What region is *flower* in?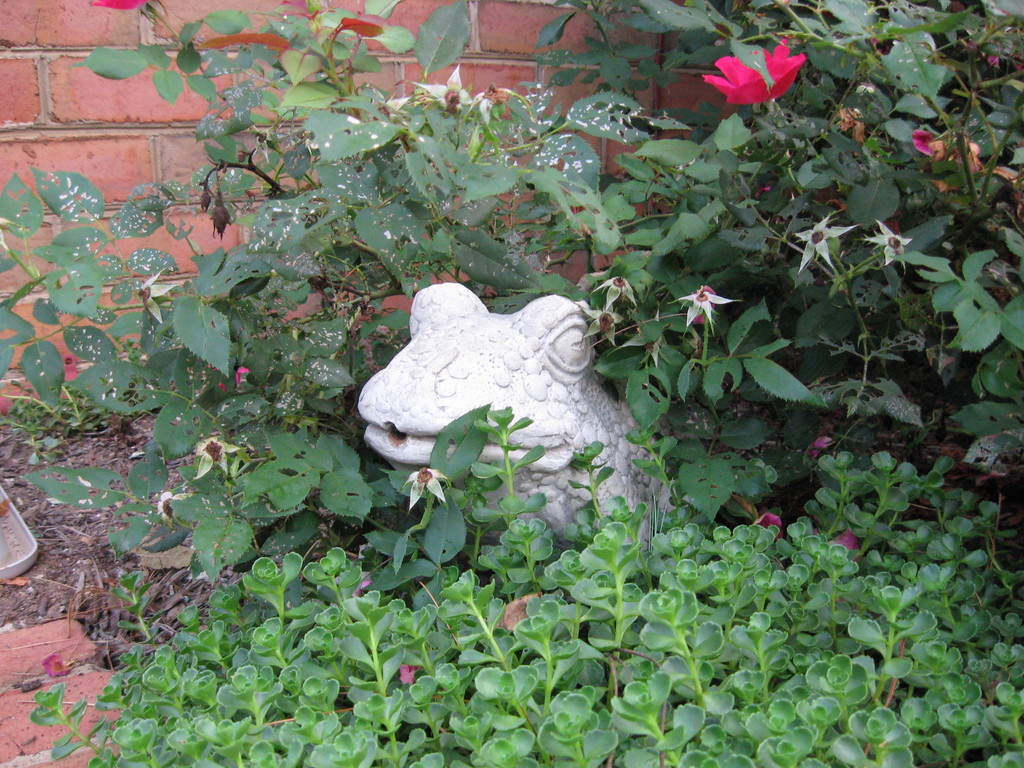
{"left": 669, "top": 286, "right": 732, "bottom": 332}.
